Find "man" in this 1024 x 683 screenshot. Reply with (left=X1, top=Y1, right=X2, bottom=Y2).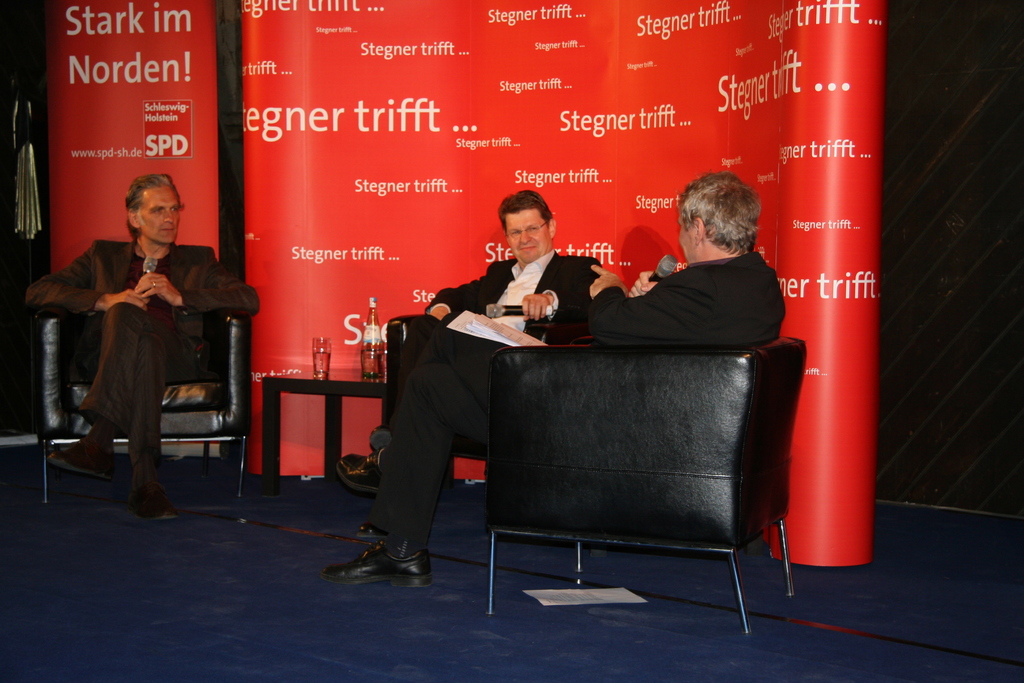
(left=33, top=177, right=243, bottom=503).
